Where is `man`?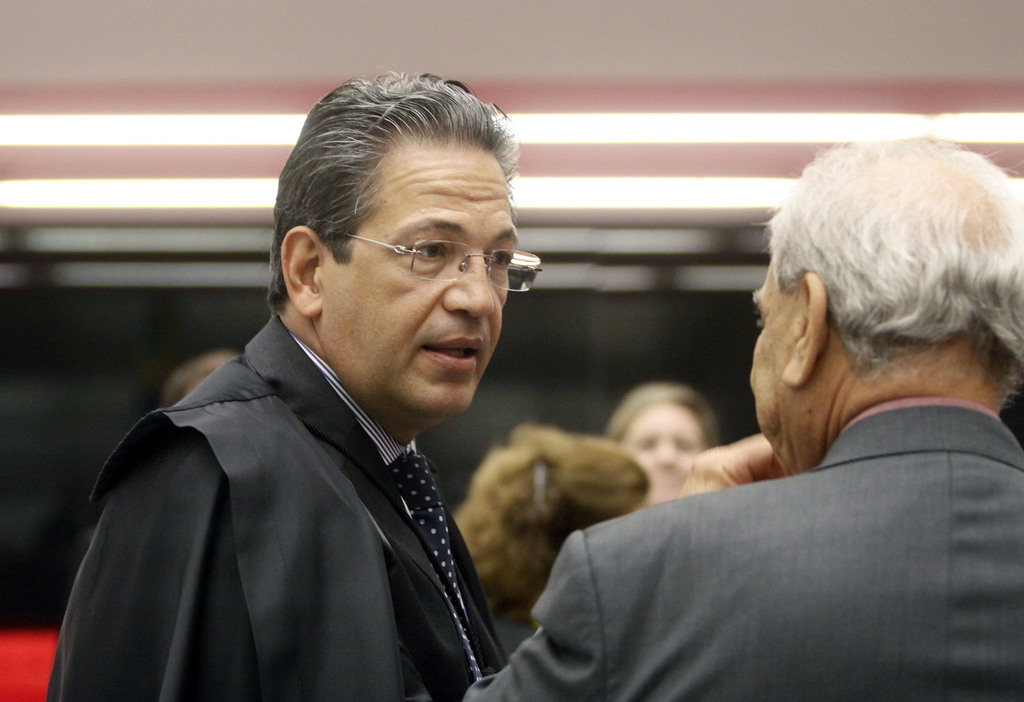
locate(51, 104, 586, 690).
